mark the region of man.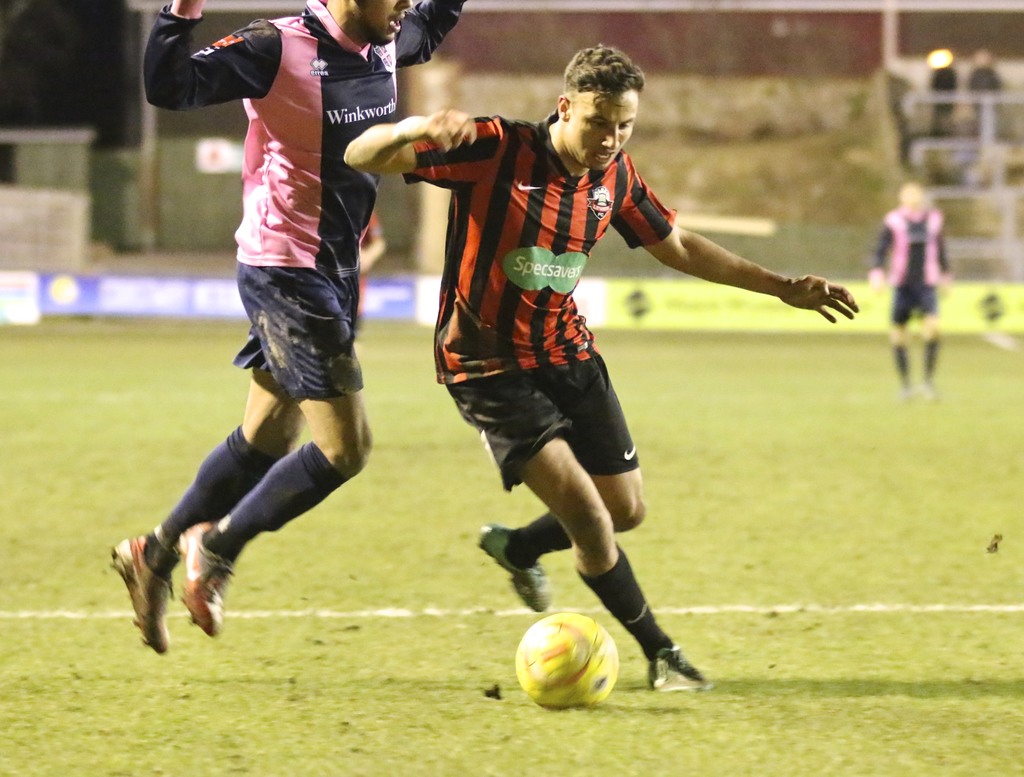
Region: select_region(364, 42, 826, 696).
